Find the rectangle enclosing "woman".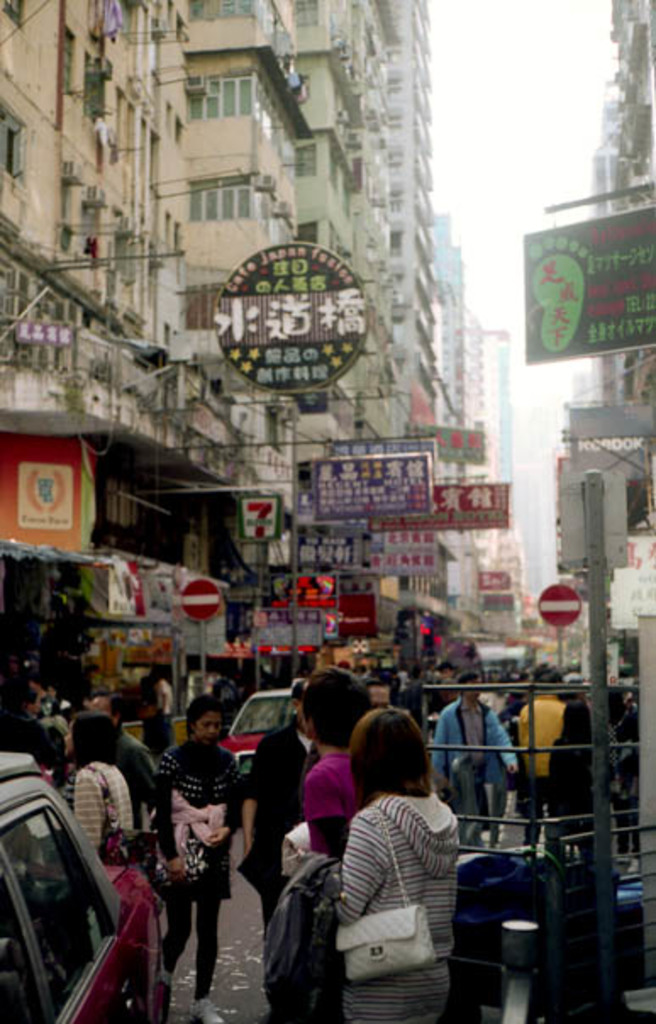
x1=63 y1=709 x2=137 y2=892.
